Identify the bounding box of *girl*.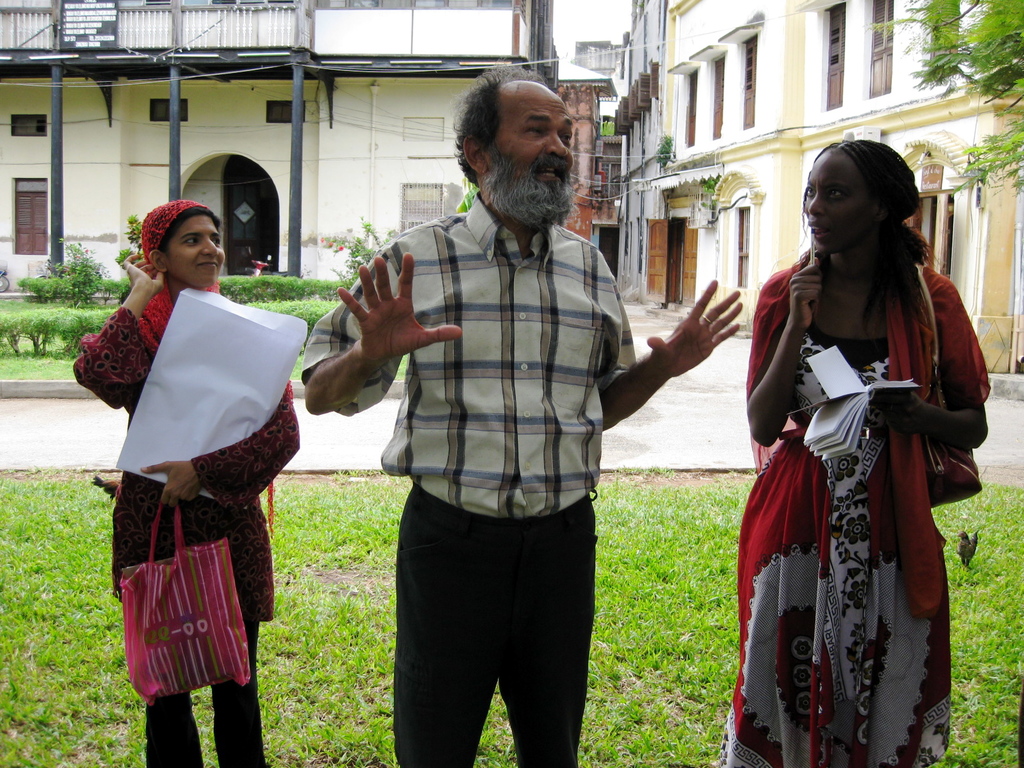
crop(72, 207, 297, 767).
